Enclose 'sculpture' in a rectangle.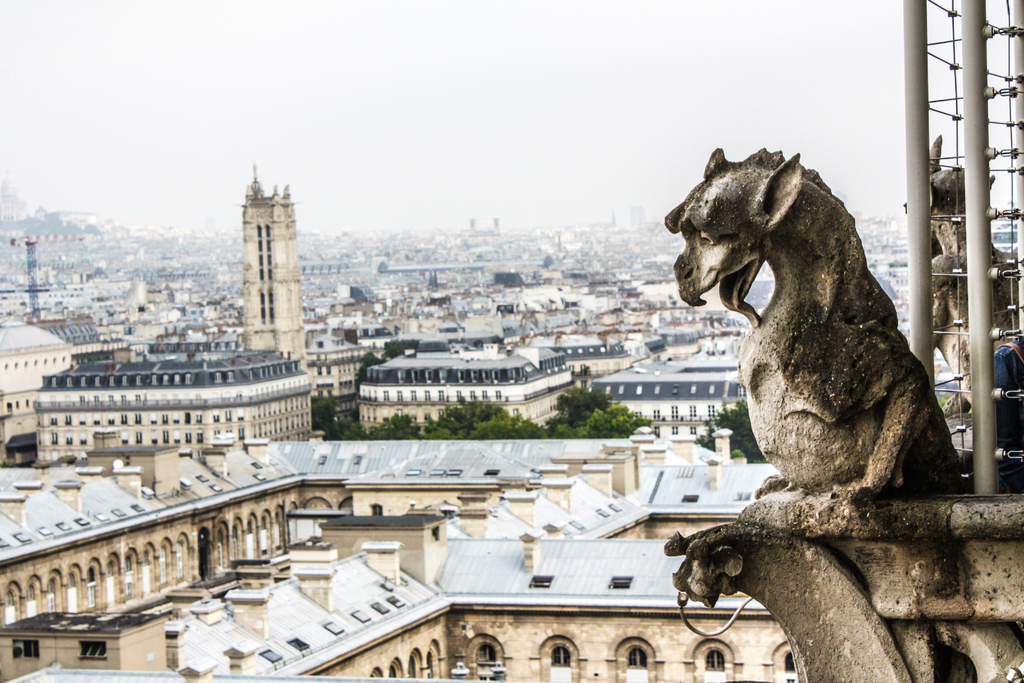
673 144 972 627.
